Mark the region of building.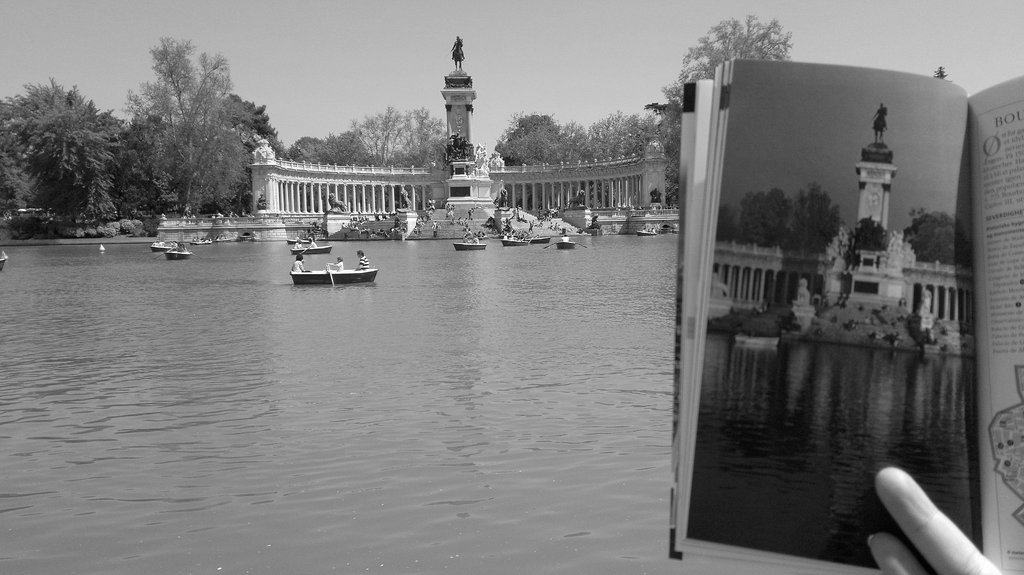
Region: Rect(710, 104, 973, 349).
